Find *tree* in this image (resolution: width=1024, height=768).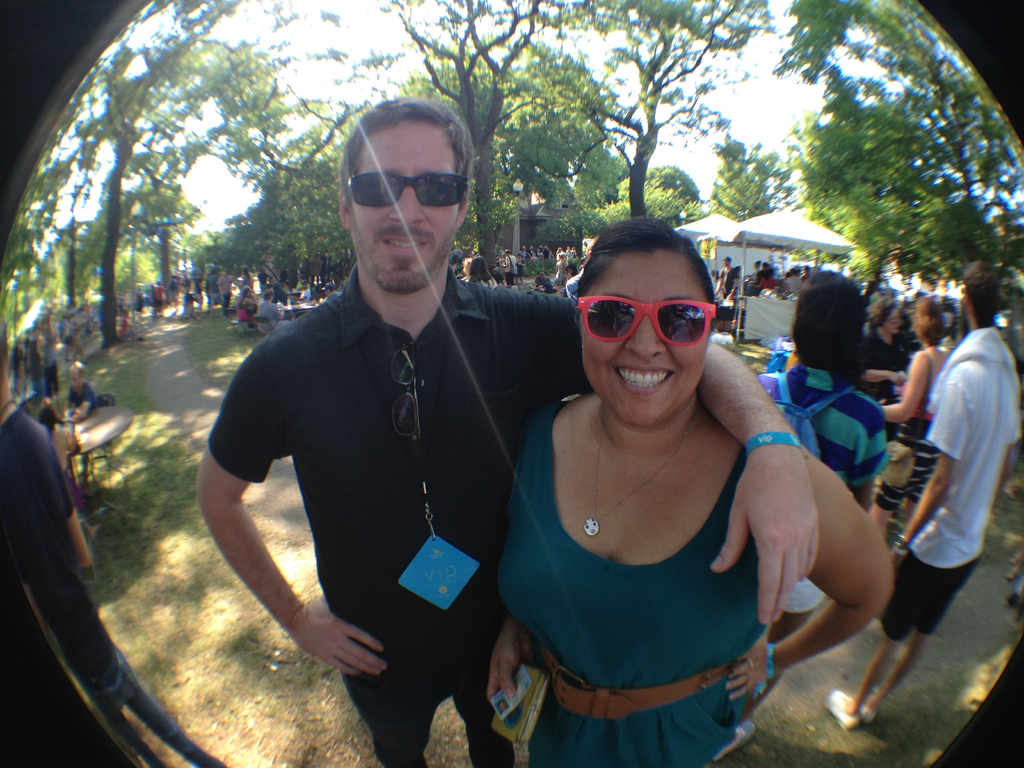
box=[715, 135, 797, 239].
